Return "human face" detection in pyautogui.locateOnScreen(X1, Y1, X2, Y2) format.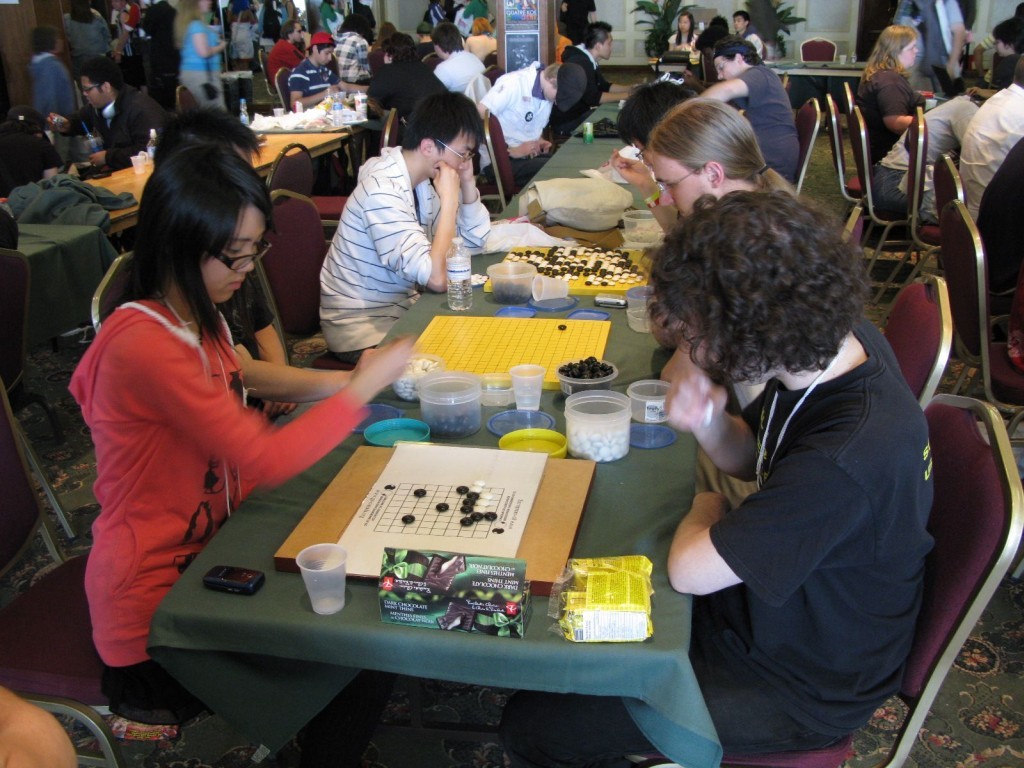
pyautogui.locateOnScreen(646, 150, 707, 216).
